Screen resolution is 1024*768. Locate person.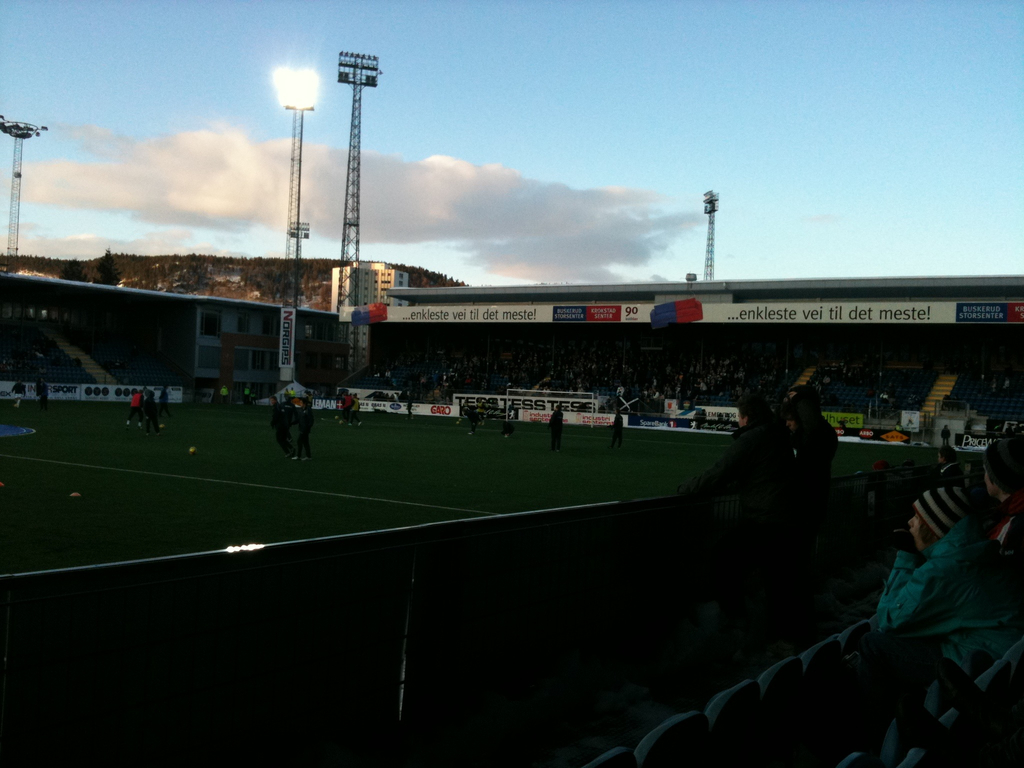
339 394 356 425.
